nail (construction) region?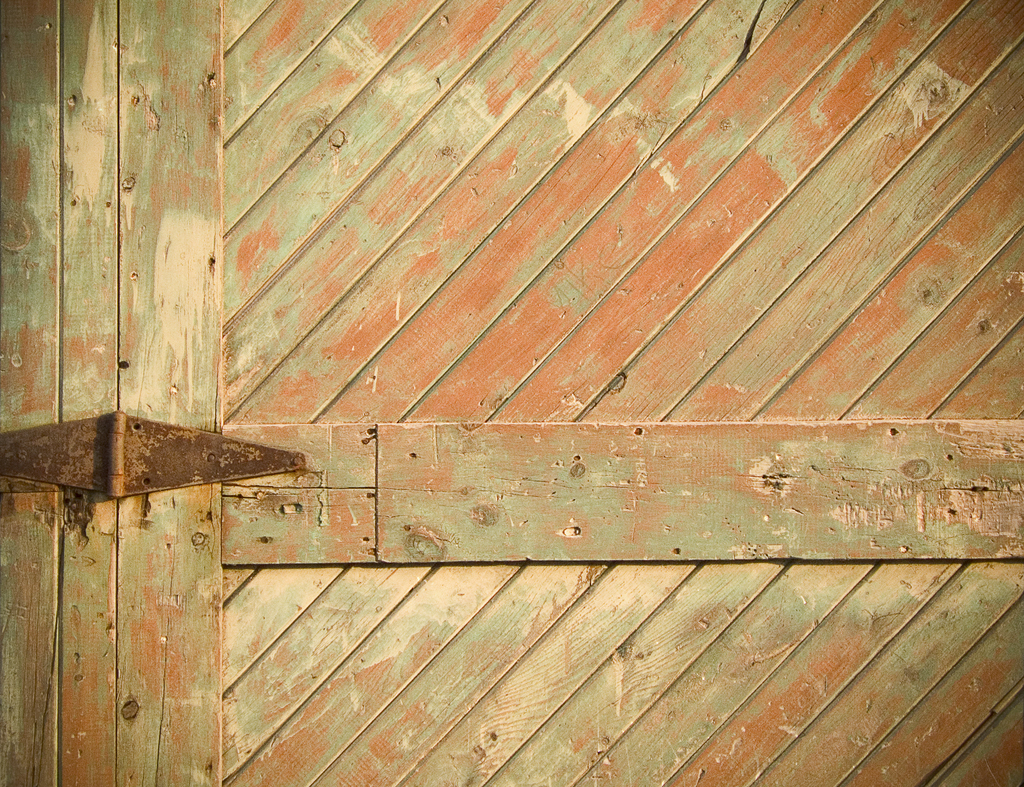
<region>296, 458, 303, 466</region>
